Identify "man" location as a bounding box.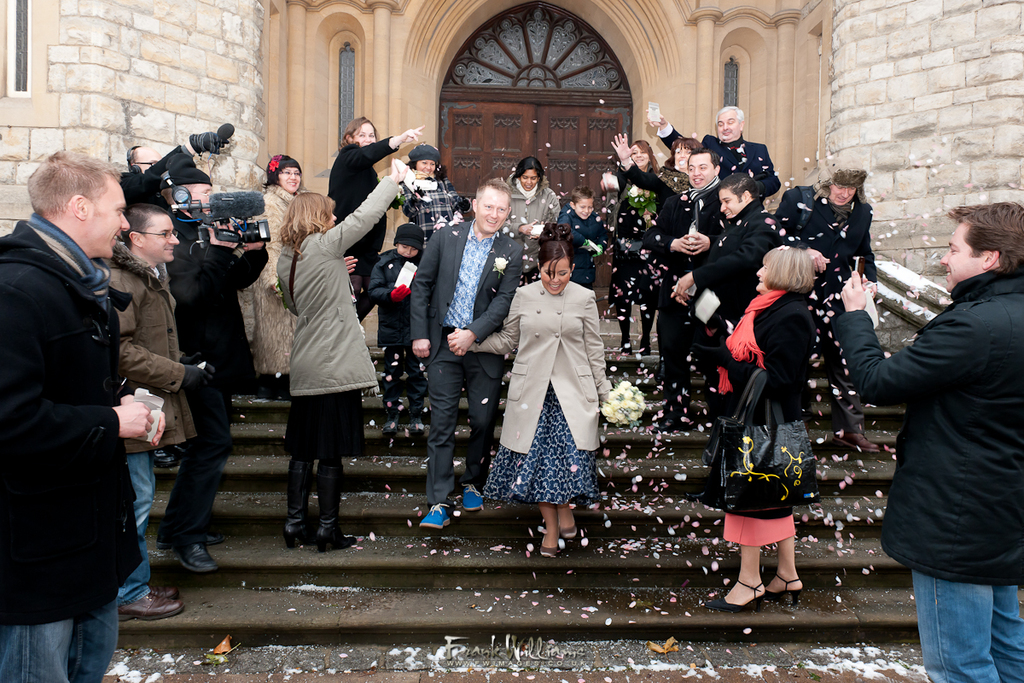
region(121, 132, 219, 198).
